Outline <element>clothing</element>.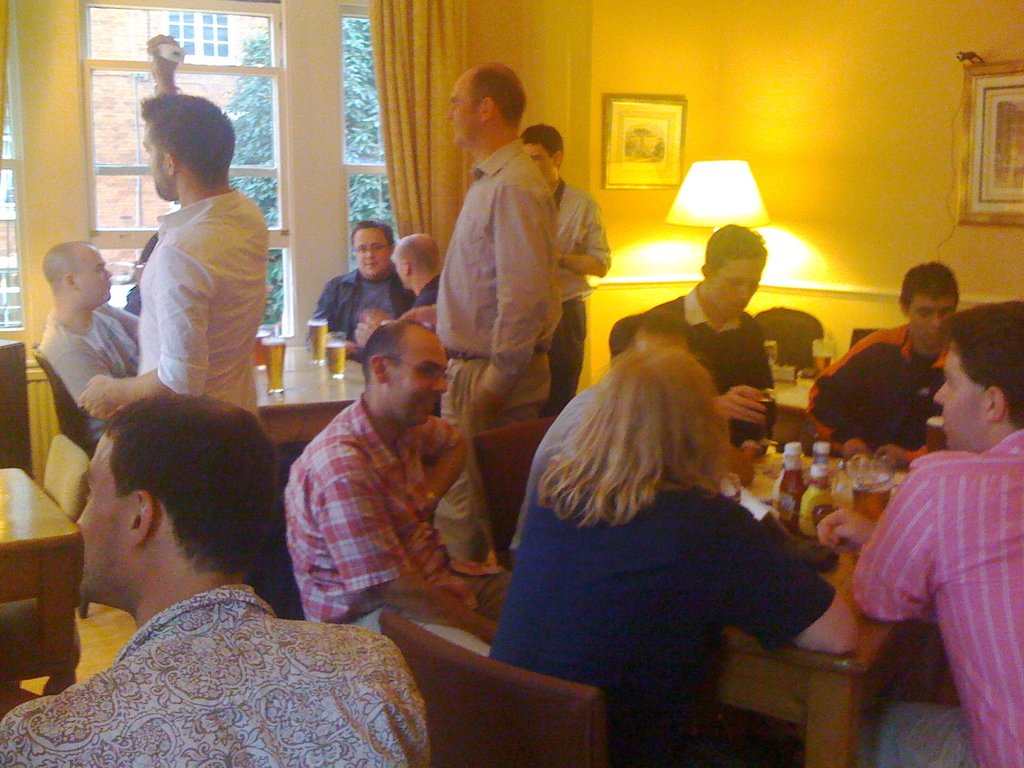
Outline: crop(804, 326, 945, 452).
